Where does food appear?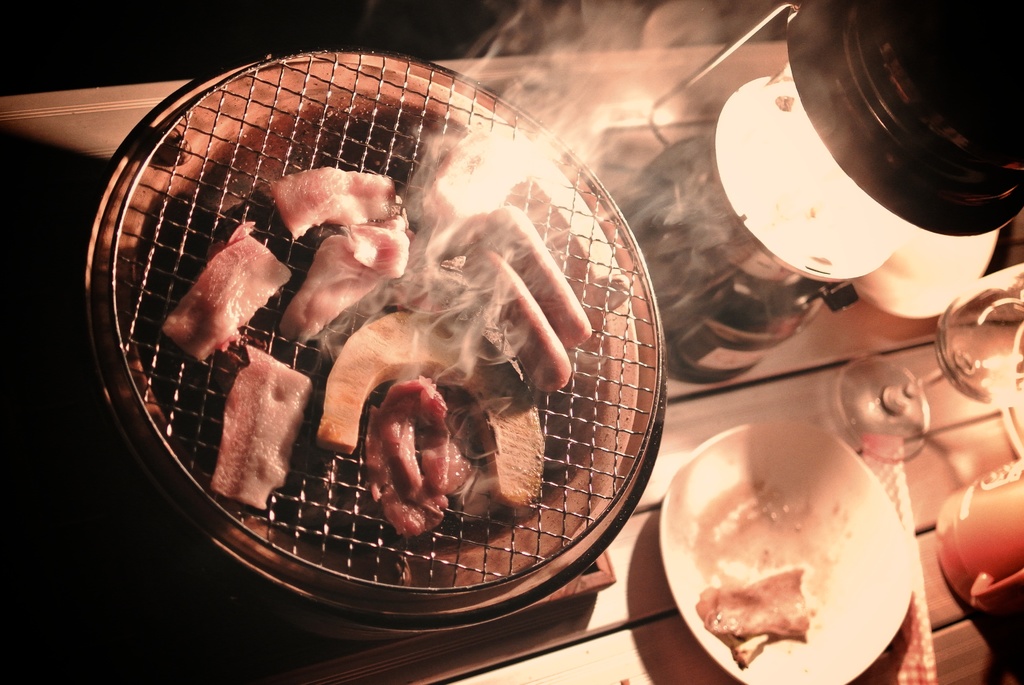
Appears at box(163, 222, 291, 361).
